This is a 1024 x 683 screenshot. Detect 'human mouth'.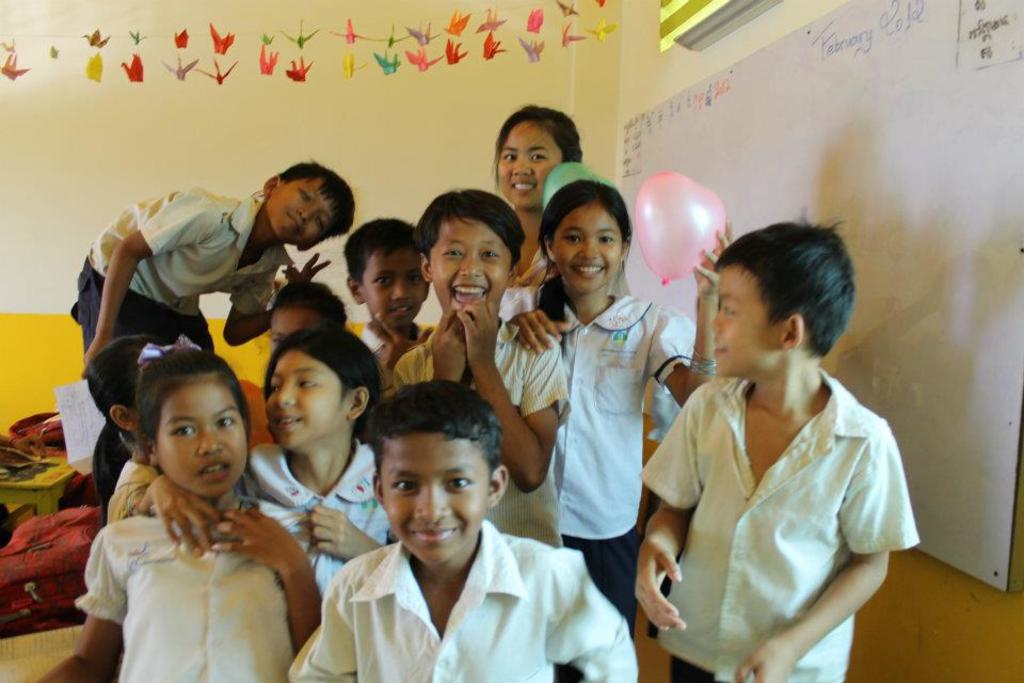
locate(199, 460, 231, 486).
